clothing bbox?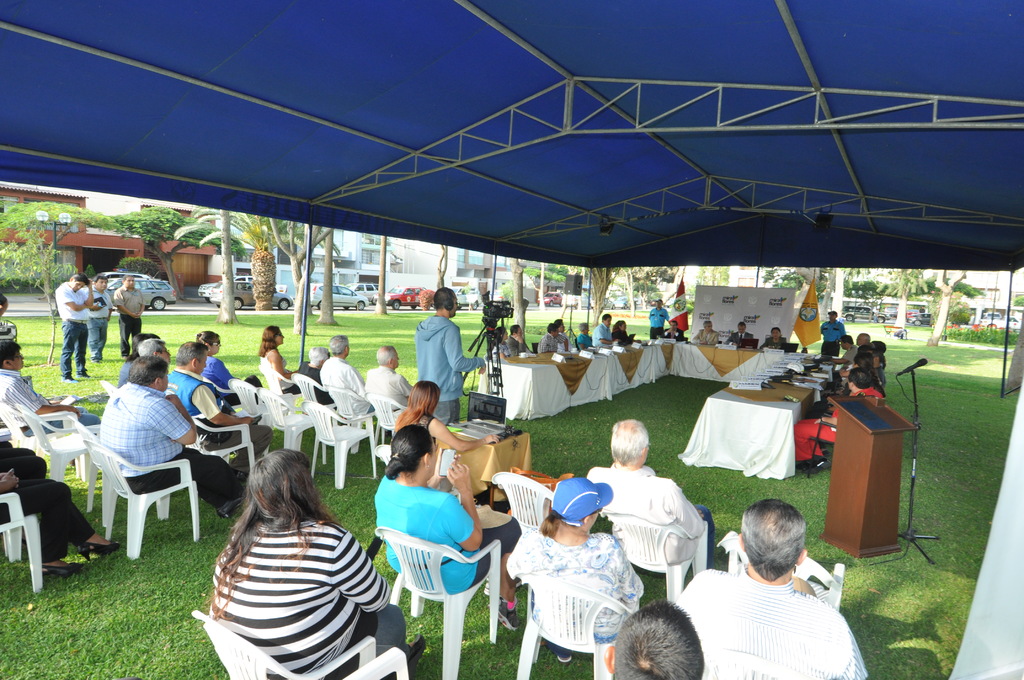
[822,314,845,353]
